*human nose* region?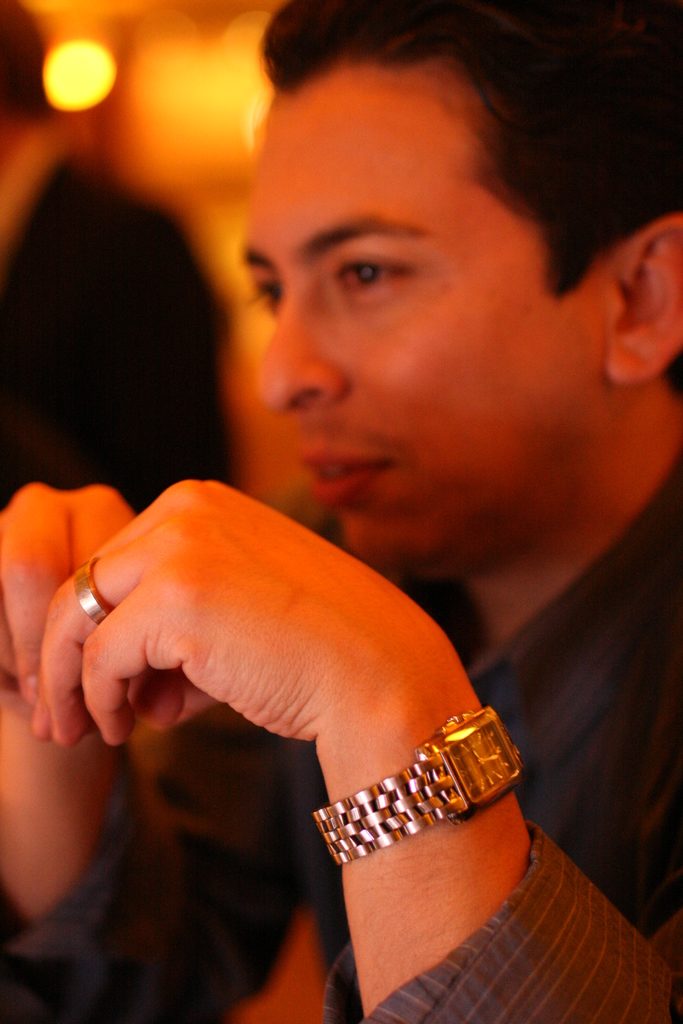
region(259, 297, 354, 412)
